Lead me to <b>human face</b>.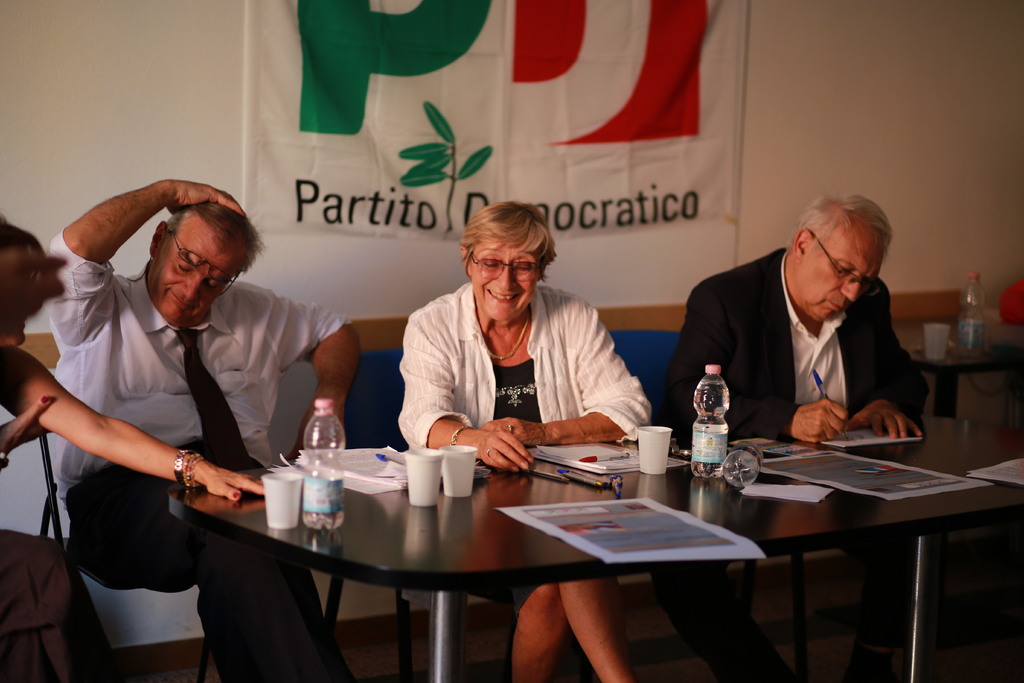
Lead to 474 245 535 323.
